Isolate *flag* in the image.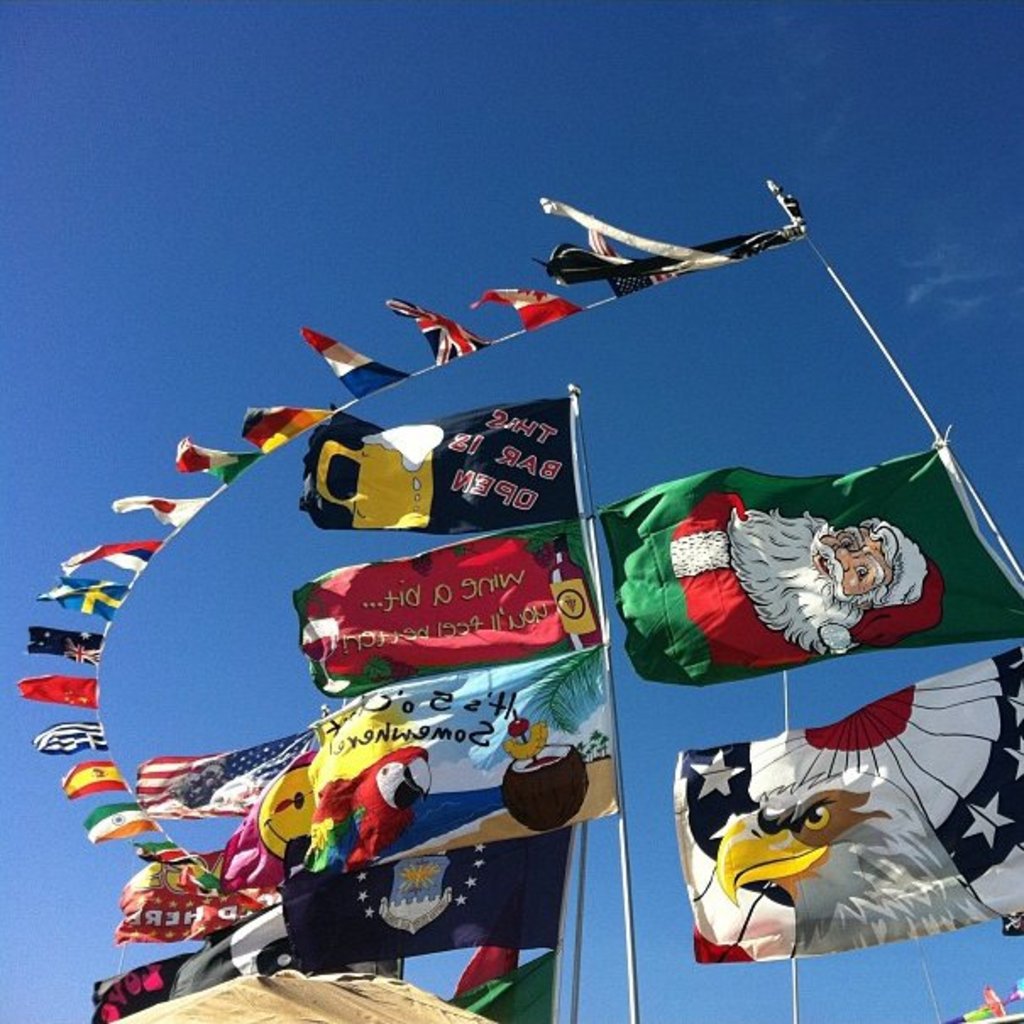
Isolated region: l=286, t=818, r=574, b=963.
